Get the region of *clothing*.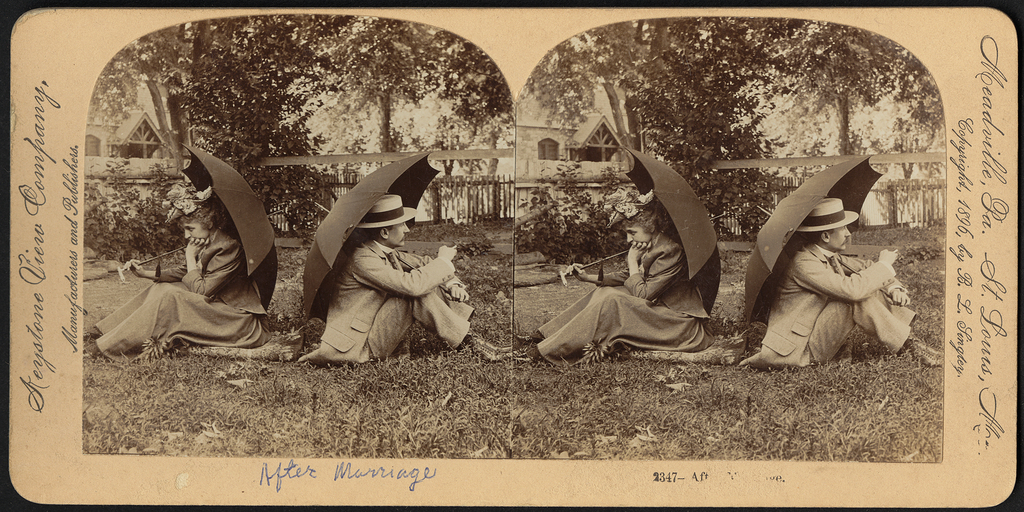
rect(760, 254, 932, 376).
